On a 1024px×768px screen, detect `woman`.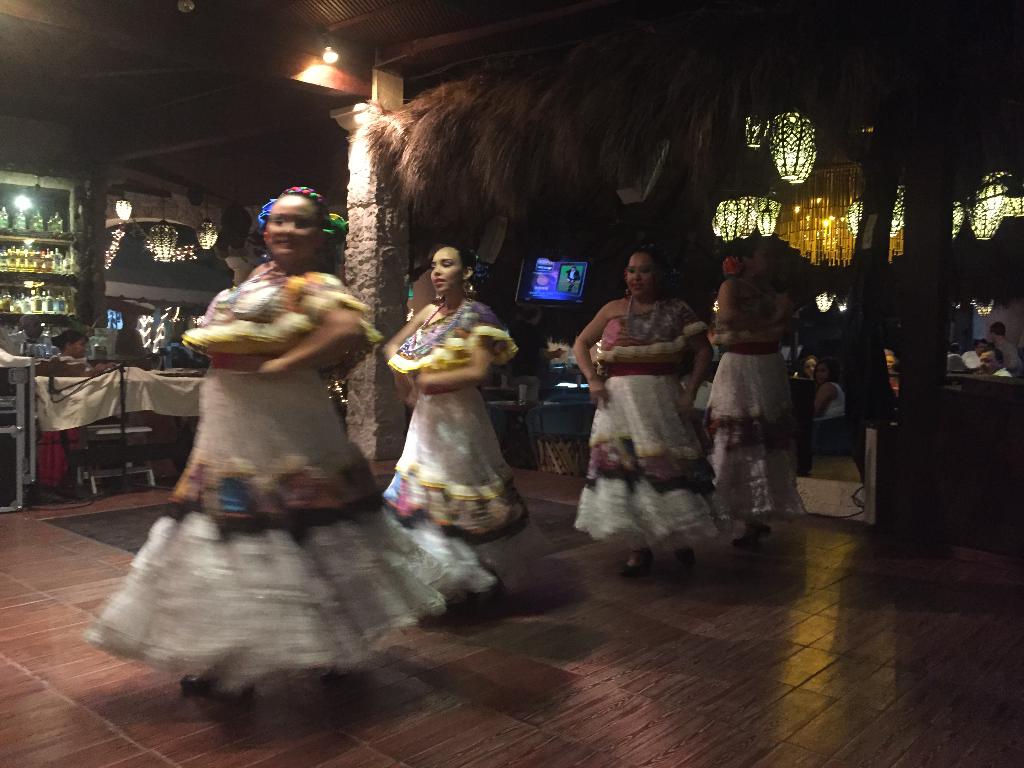
[left=372, top=244, right=531, bottom=611].
